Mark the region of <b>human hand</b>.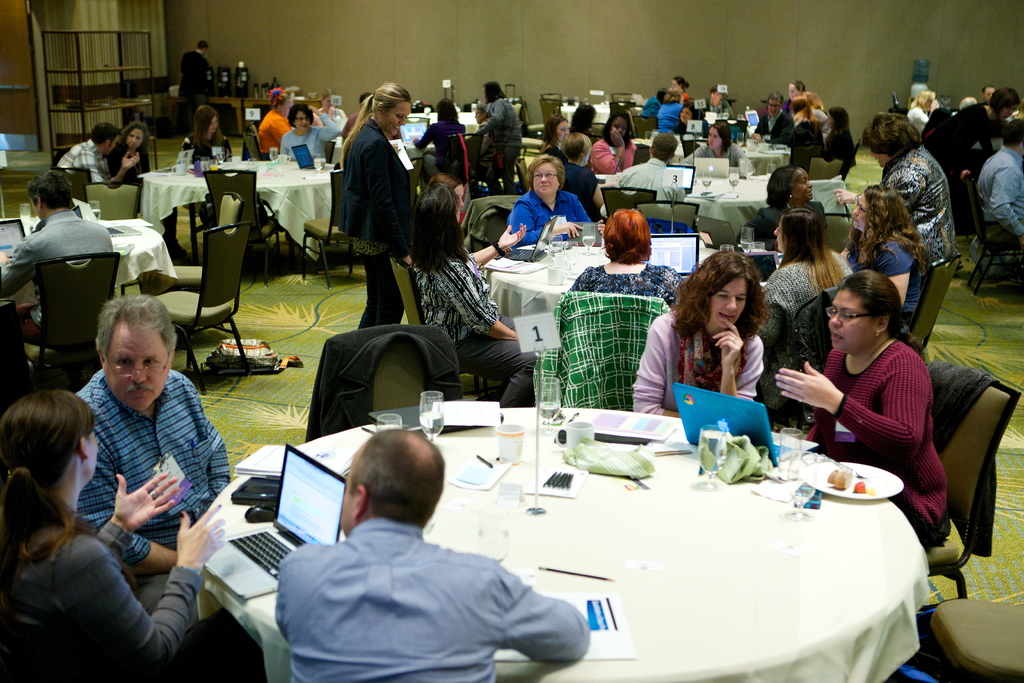
Region: x1=119 y1=148 x2=141 y2=173.
